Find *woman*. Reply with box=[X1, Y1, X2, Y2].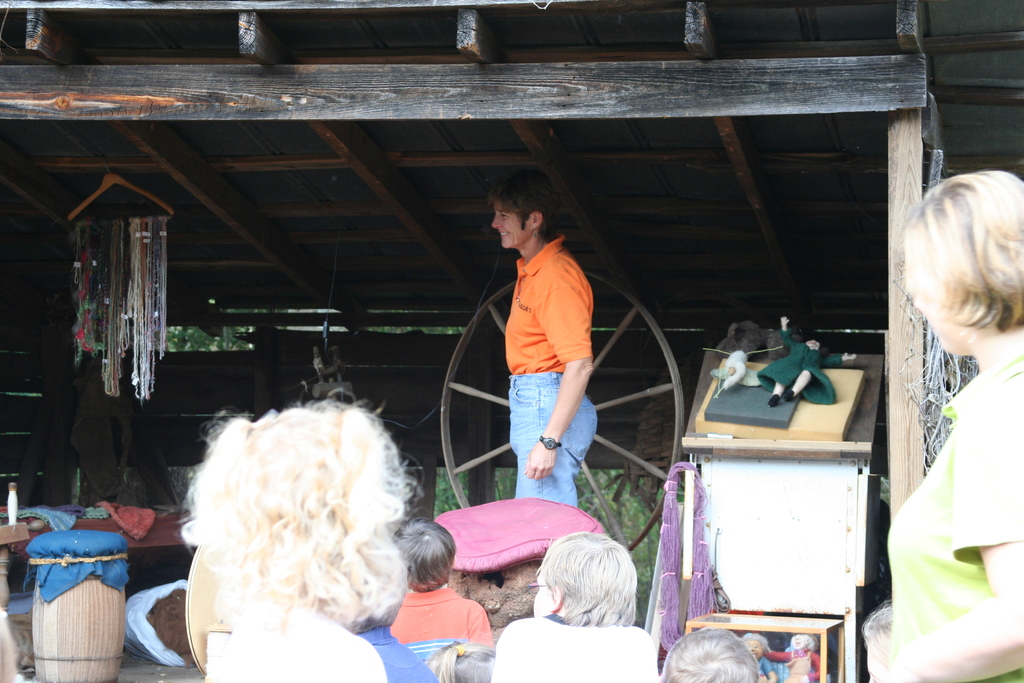
box=[869, 148, 1020, 682].
